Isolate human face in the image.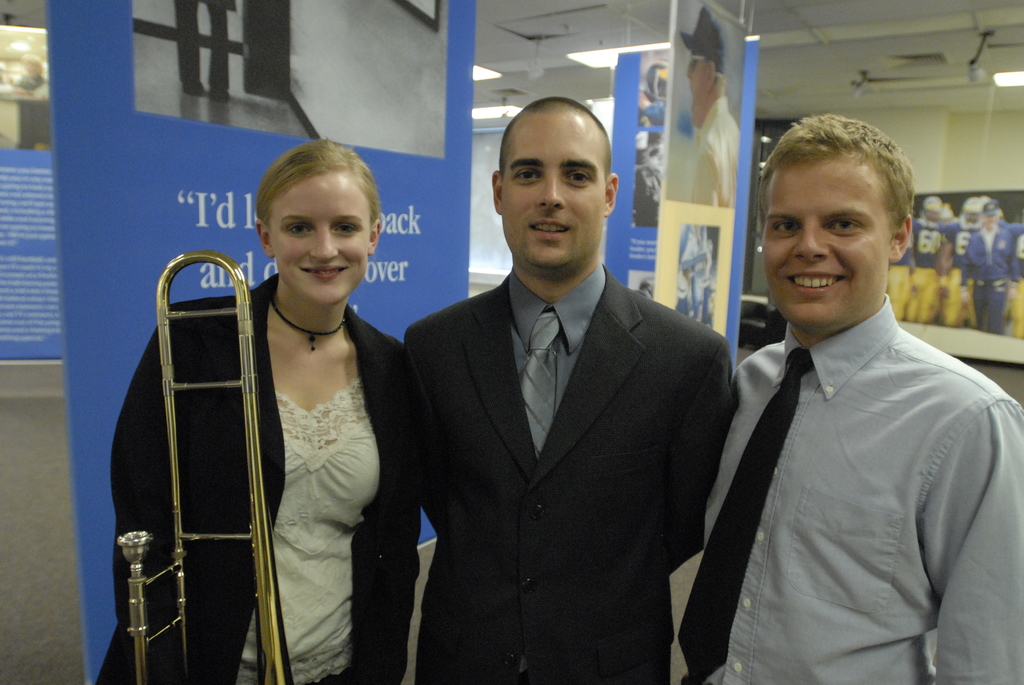
Isolated region: <box>688,52,710,129</box>.
